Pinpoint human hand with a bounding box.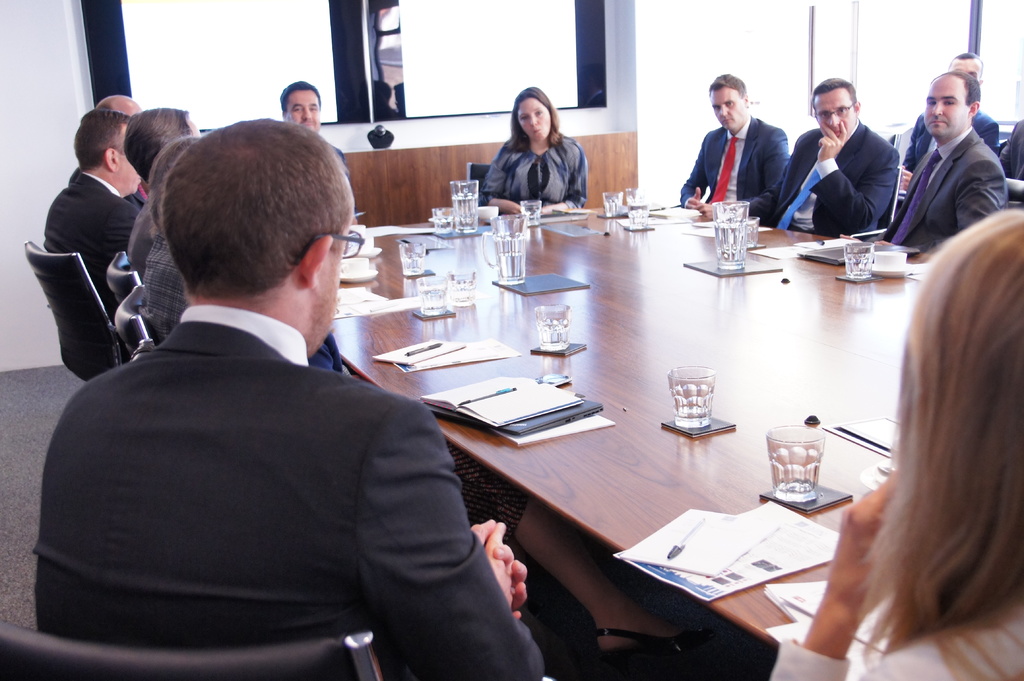
[684,187,705,208].
